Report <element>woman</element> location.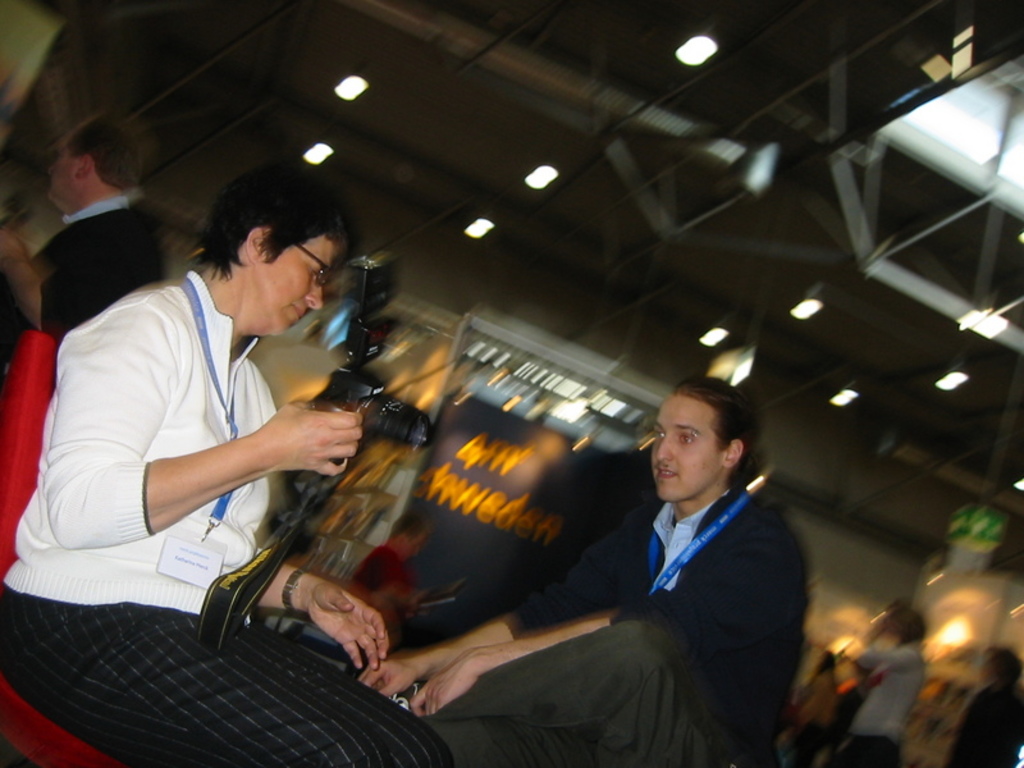
Report: x1=950, y1=644, x2=1023, y2=767.
